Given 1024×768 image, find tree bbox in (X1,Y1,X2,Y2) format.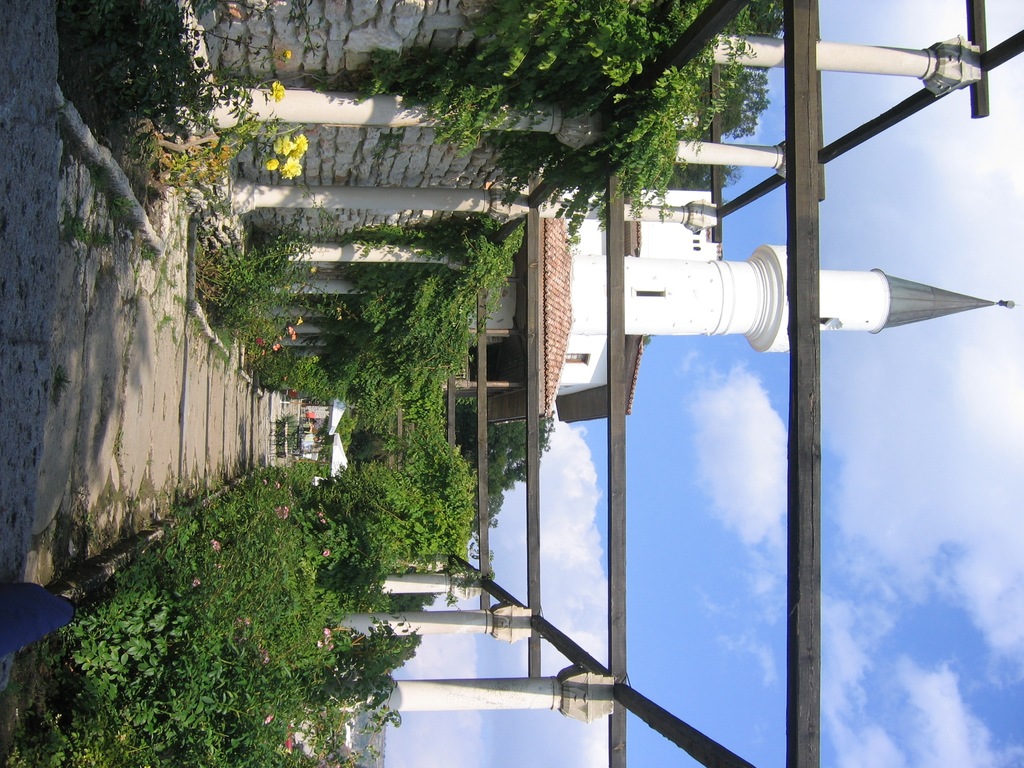
(715,0,787,145).
